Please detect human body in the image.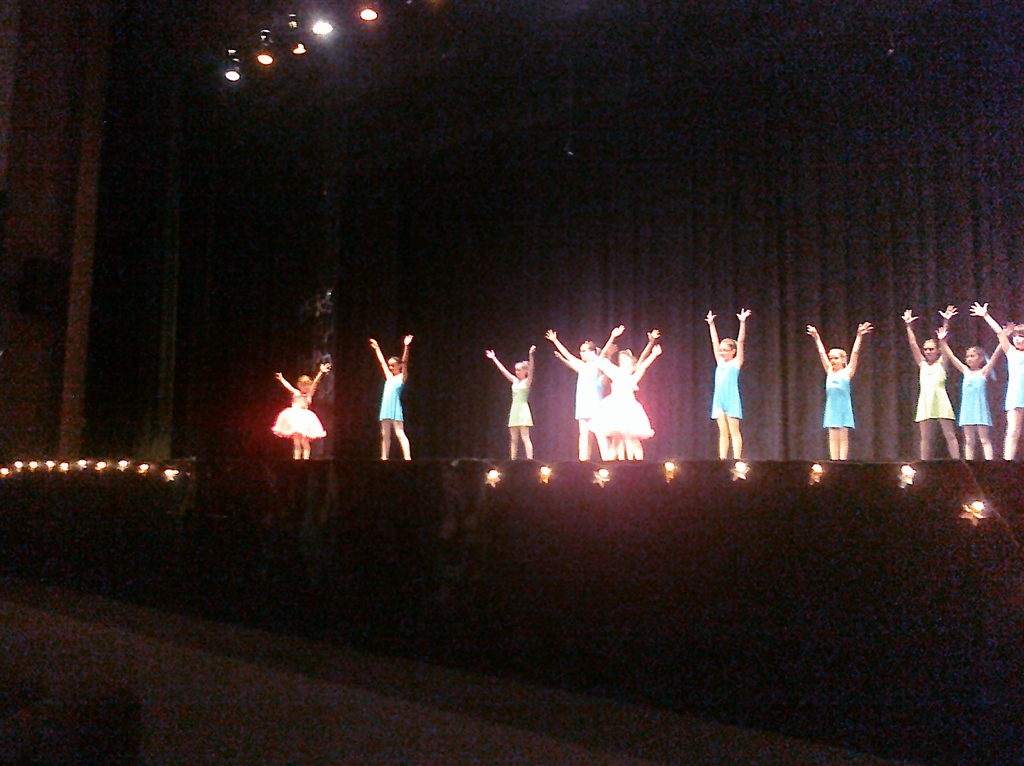
268, 362, 333, 466.
